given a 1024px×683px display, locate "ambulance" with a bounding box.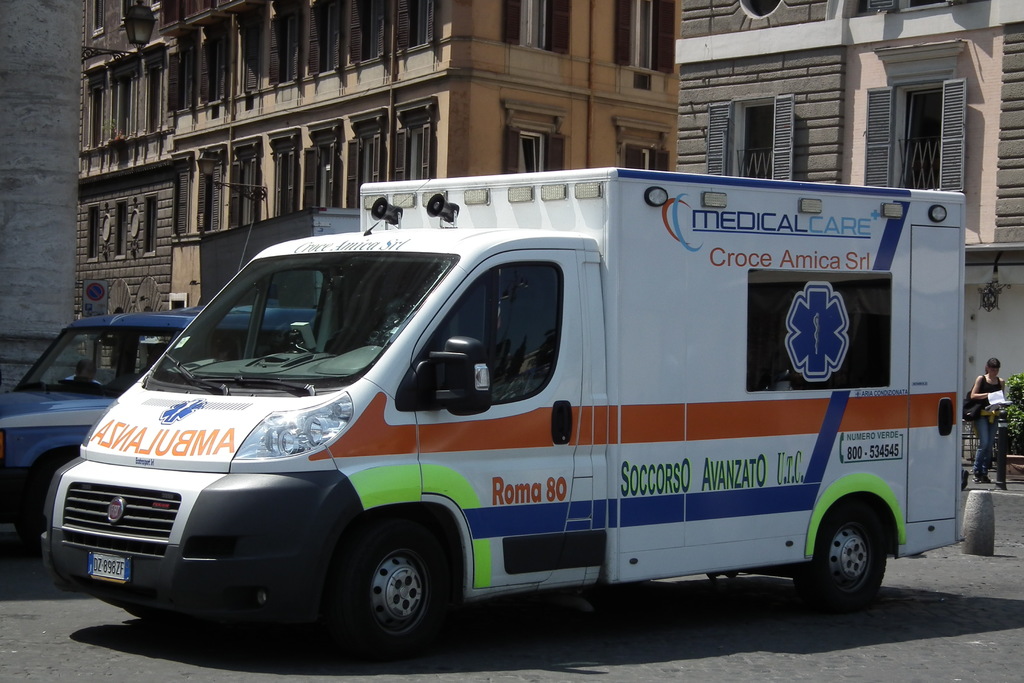
Located: Rect(38, 163, 966, 655).
